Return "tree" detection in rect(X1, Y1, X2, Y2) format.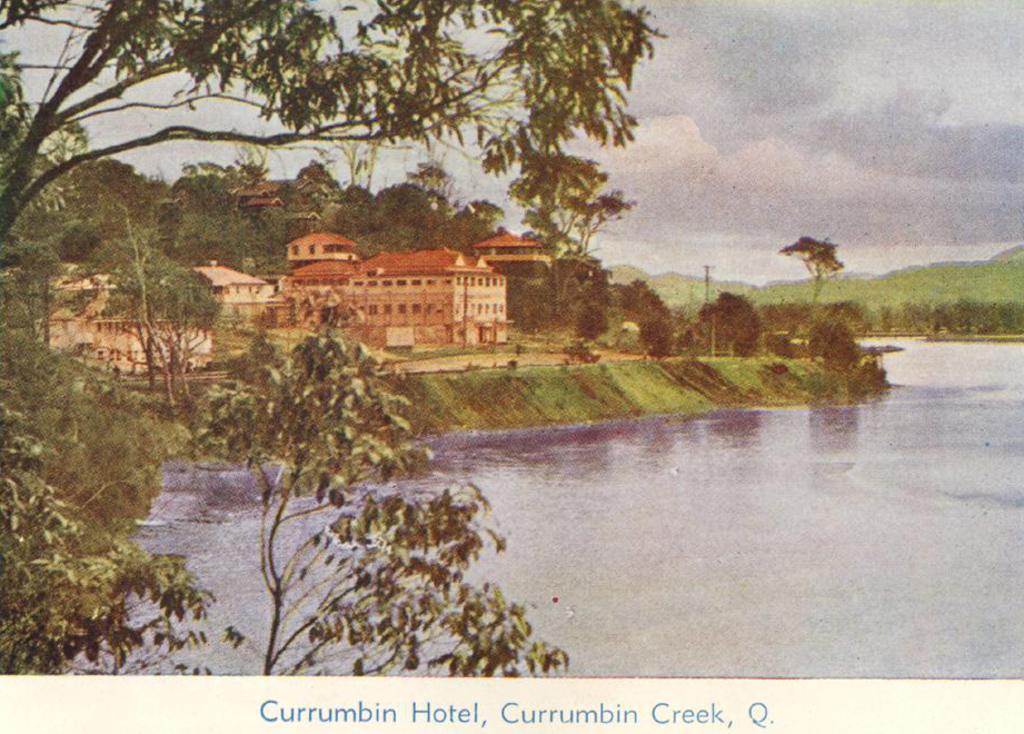
rect(18, 7, 776, 438).
